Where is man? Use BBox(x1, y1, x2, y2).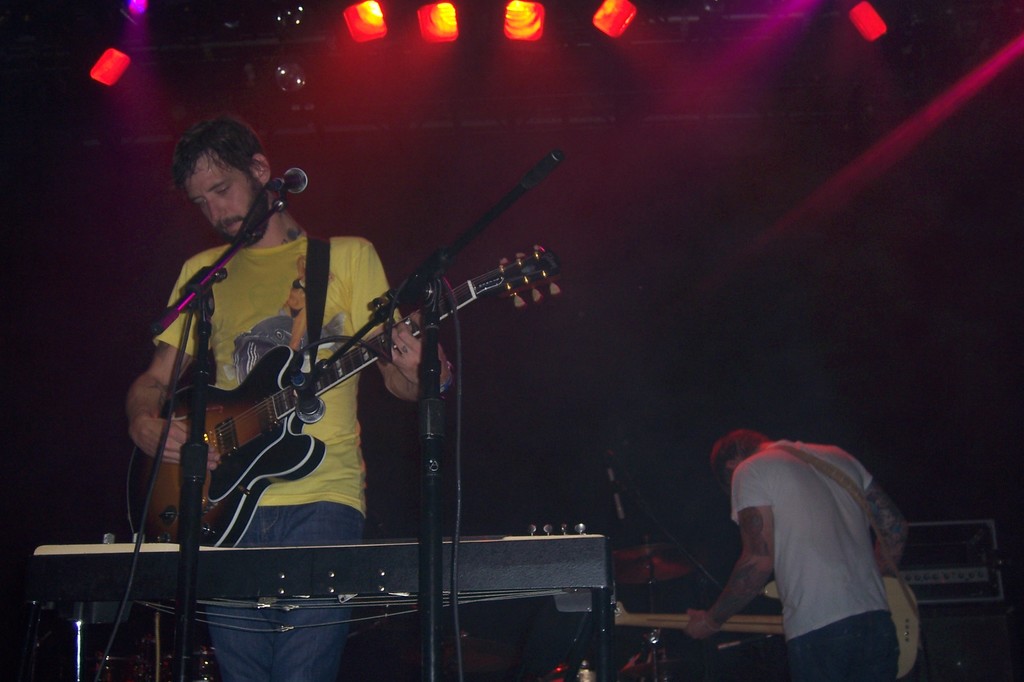
BBox(127, 118, 456, 681).
